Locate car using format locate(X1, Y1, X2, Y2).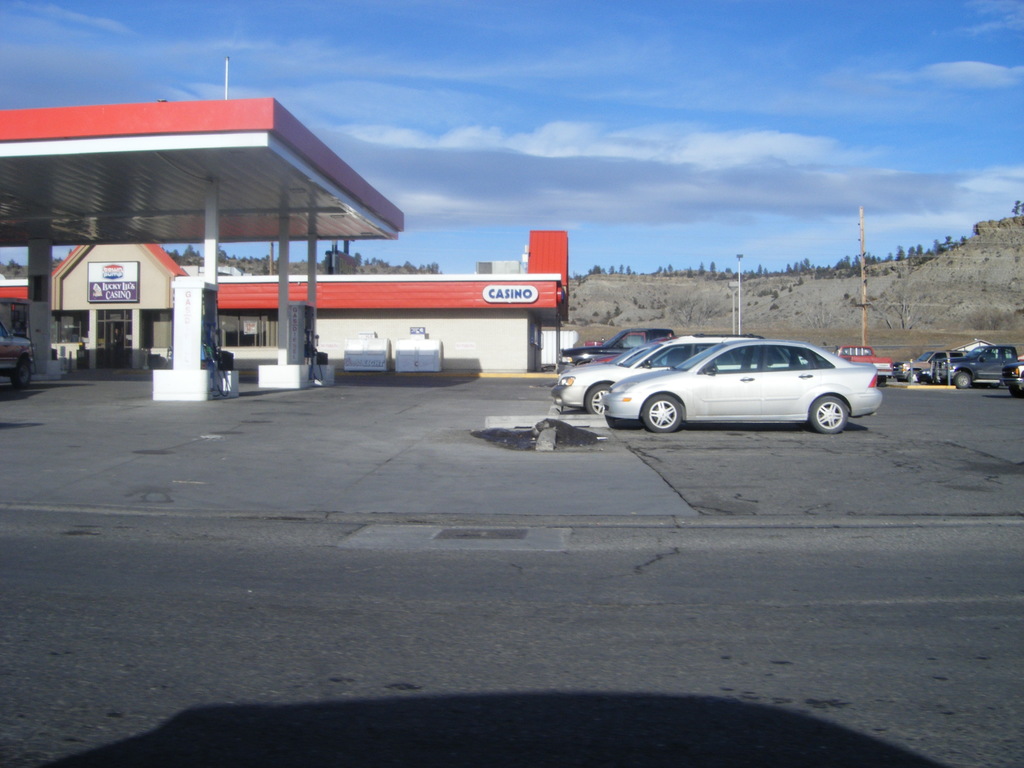
locate(999, 349, 1023, 394).
